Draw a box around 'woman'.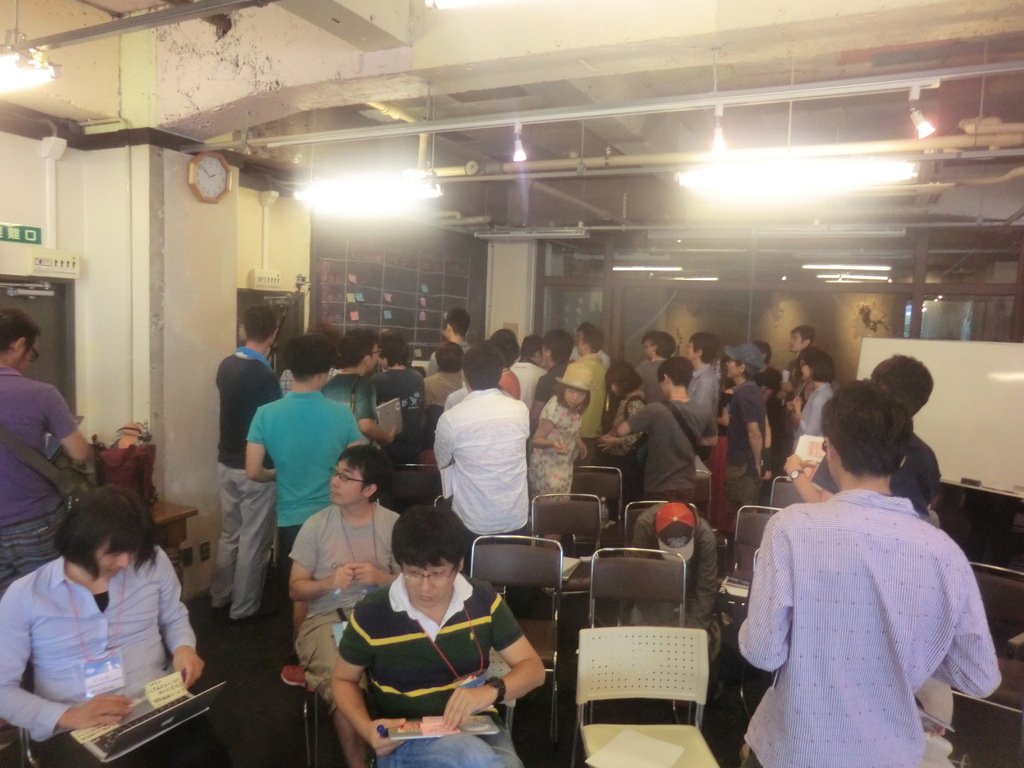
598 361 649 499.
